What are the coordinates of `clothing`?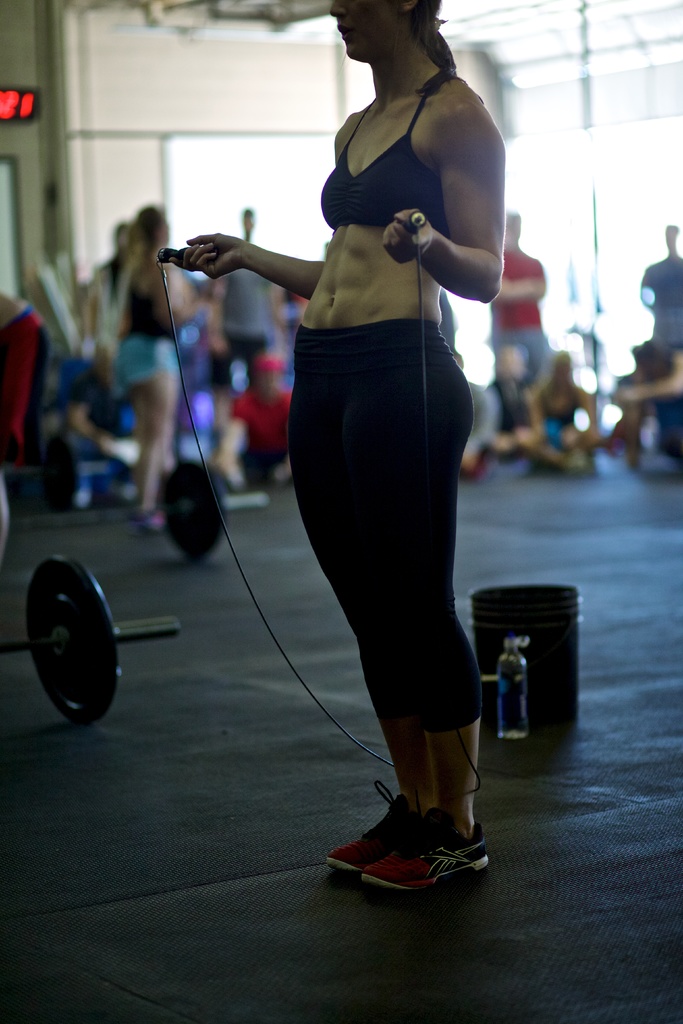
box=[222, 385, 295, 481].
